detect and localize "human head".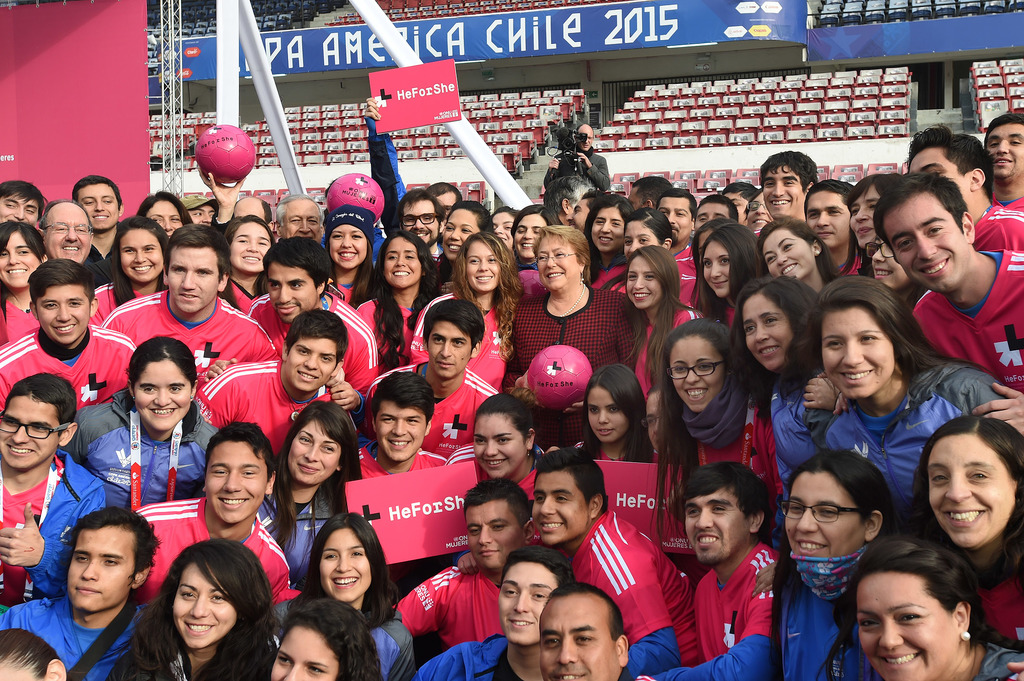
Localized at locate(483, 208, 519, 253).
